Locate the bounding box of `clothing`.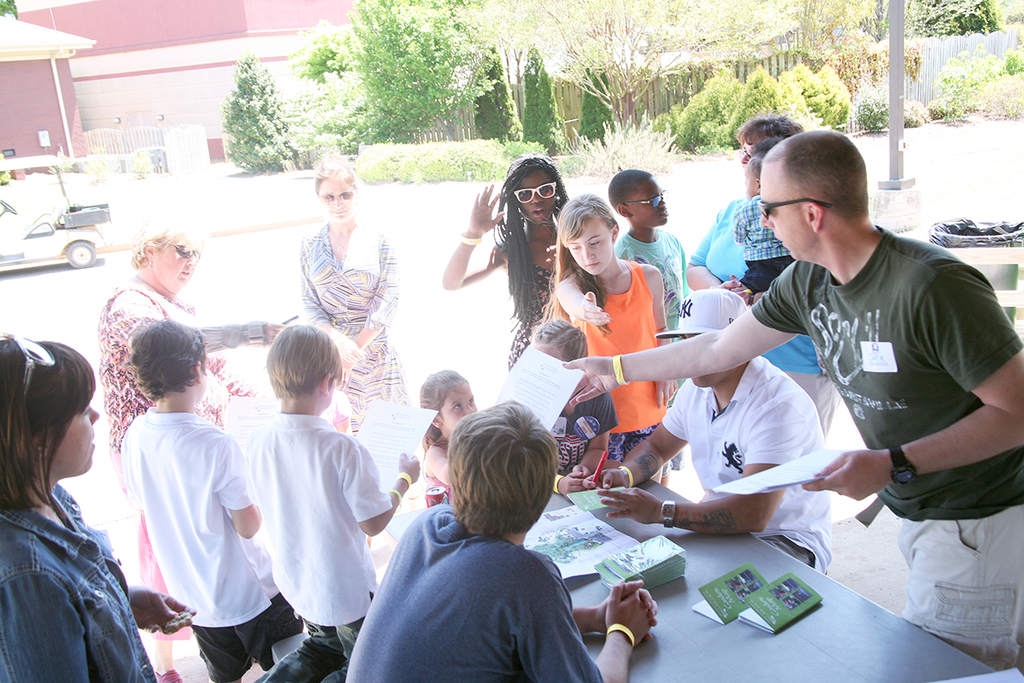
Bounding box: l=608, t=219, r=697, b=340.
